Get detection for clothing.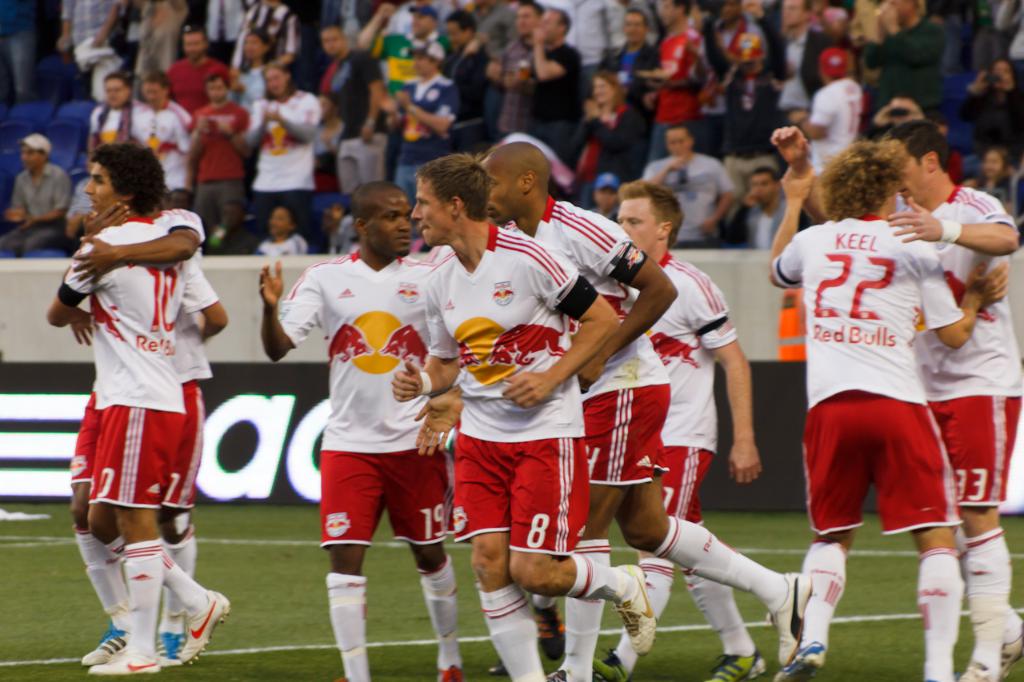
Detection: (left=426, top=217, right=593, bottom=555).
